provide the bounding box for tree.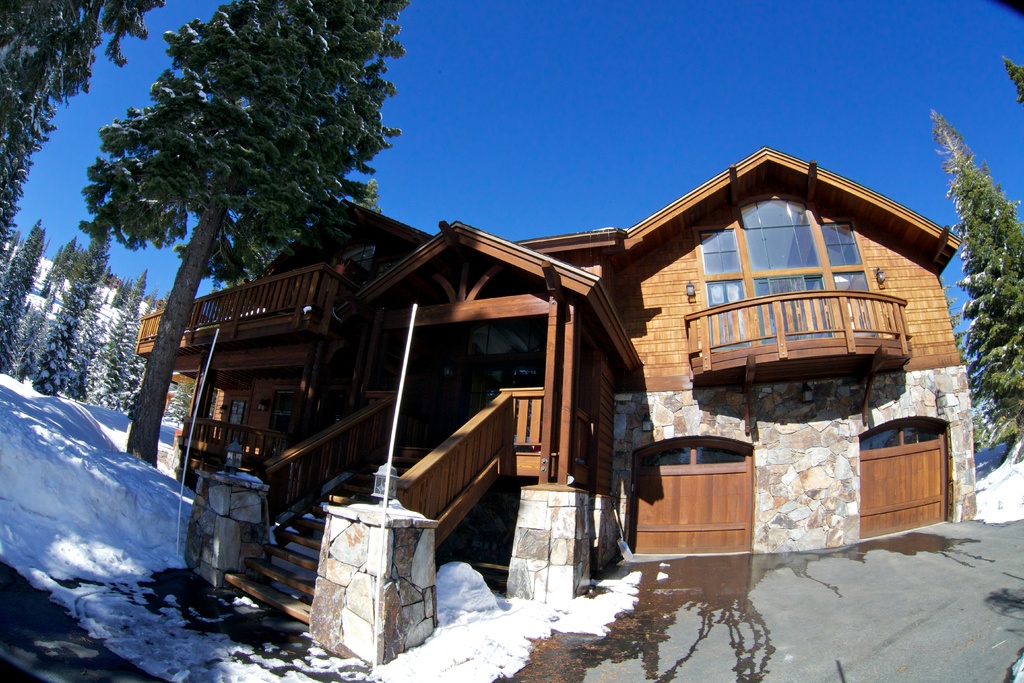
931:110:1023:470.
